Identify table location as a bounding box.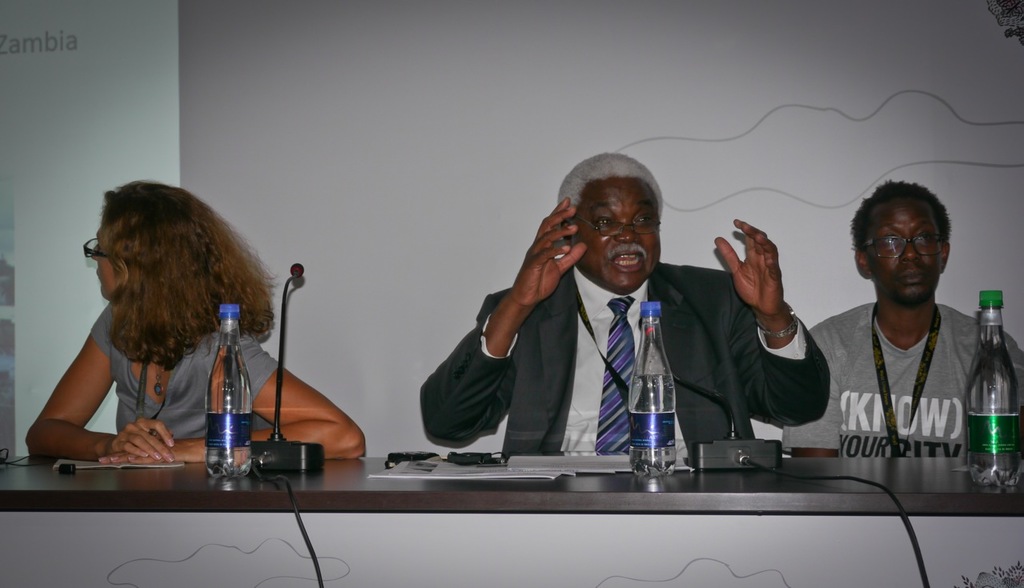
[x1=0, y1=455, x2=1023, y2=587].
